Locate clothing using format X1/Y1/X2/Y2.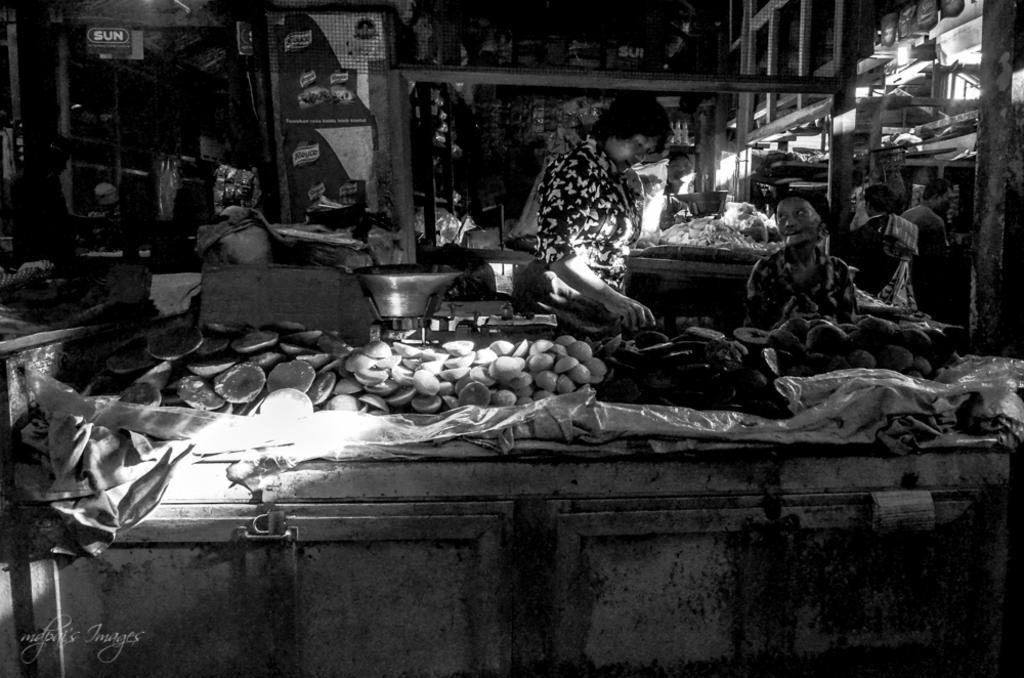
734/238/859/330.
